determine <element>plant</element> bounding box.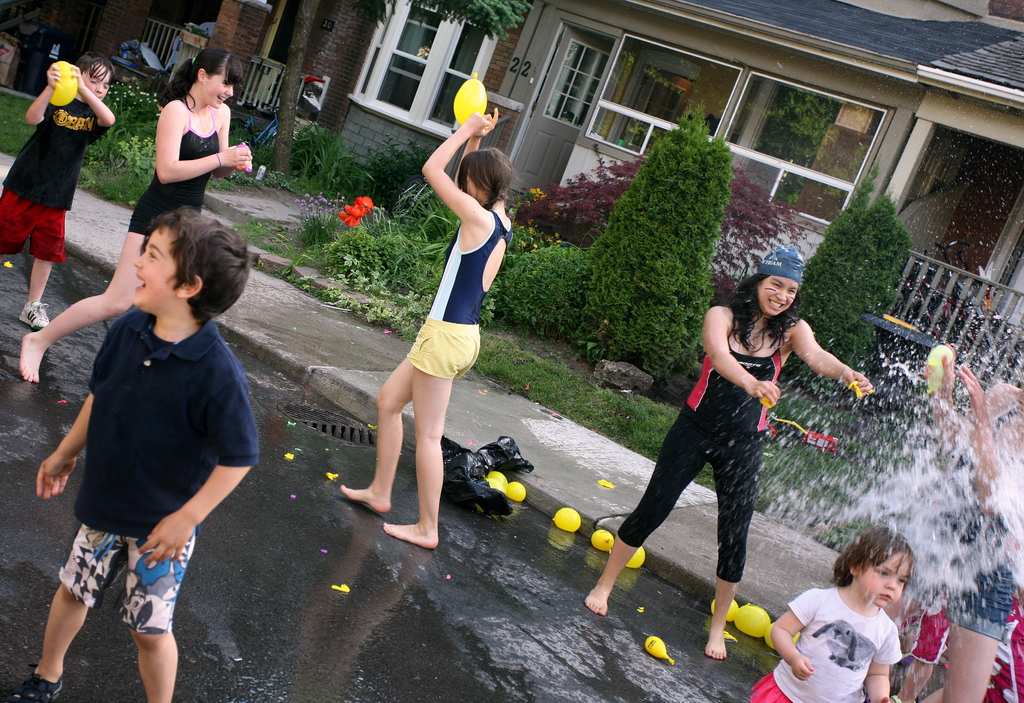
Determined: crop(328, 195, 380, 228).
